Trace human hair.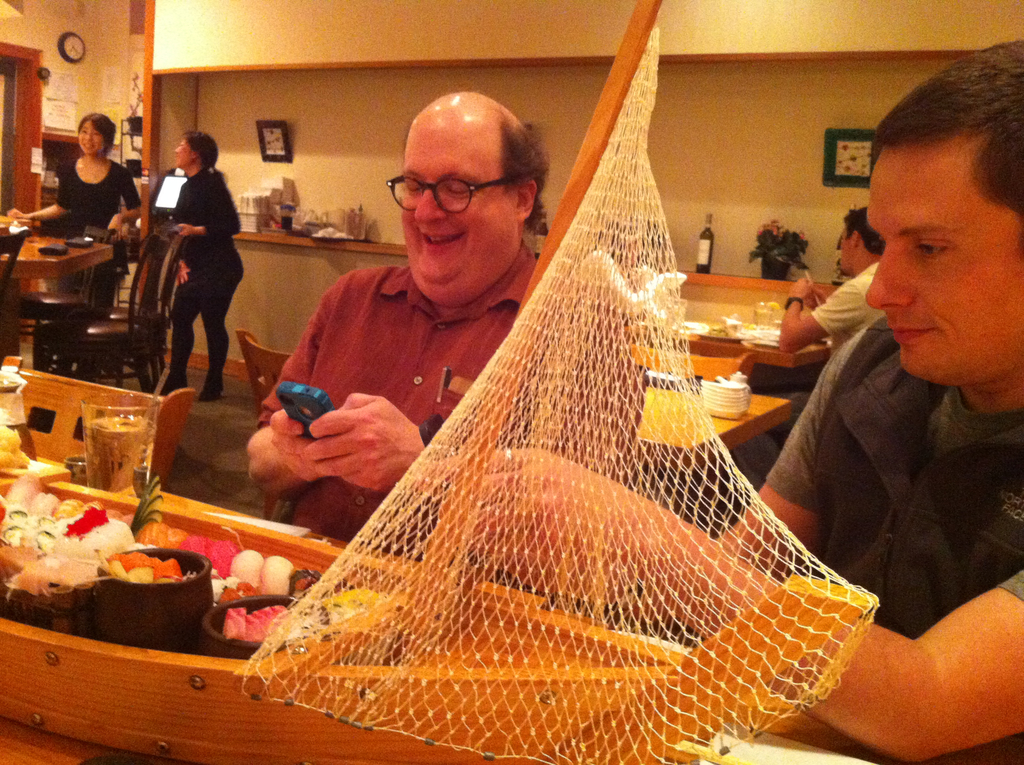
Traced to detection(78, 118, 119, 157).
